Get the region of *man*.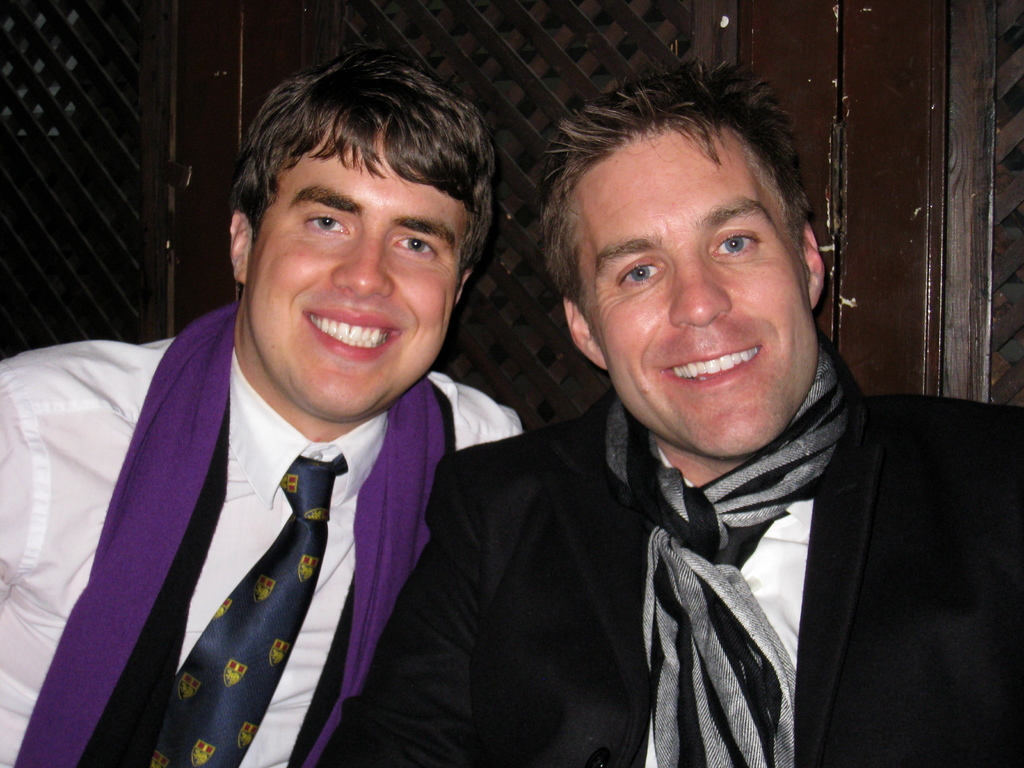
bbox=[313, 66, 1023, 767].
